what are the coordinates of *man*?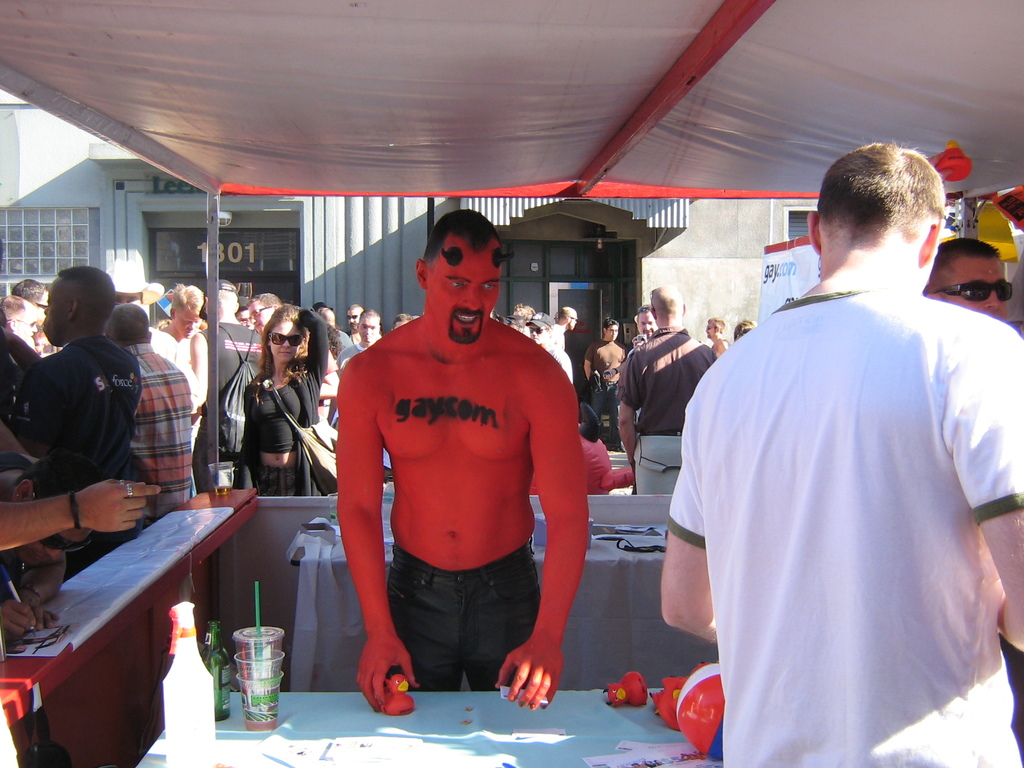
334 304 382 367.
